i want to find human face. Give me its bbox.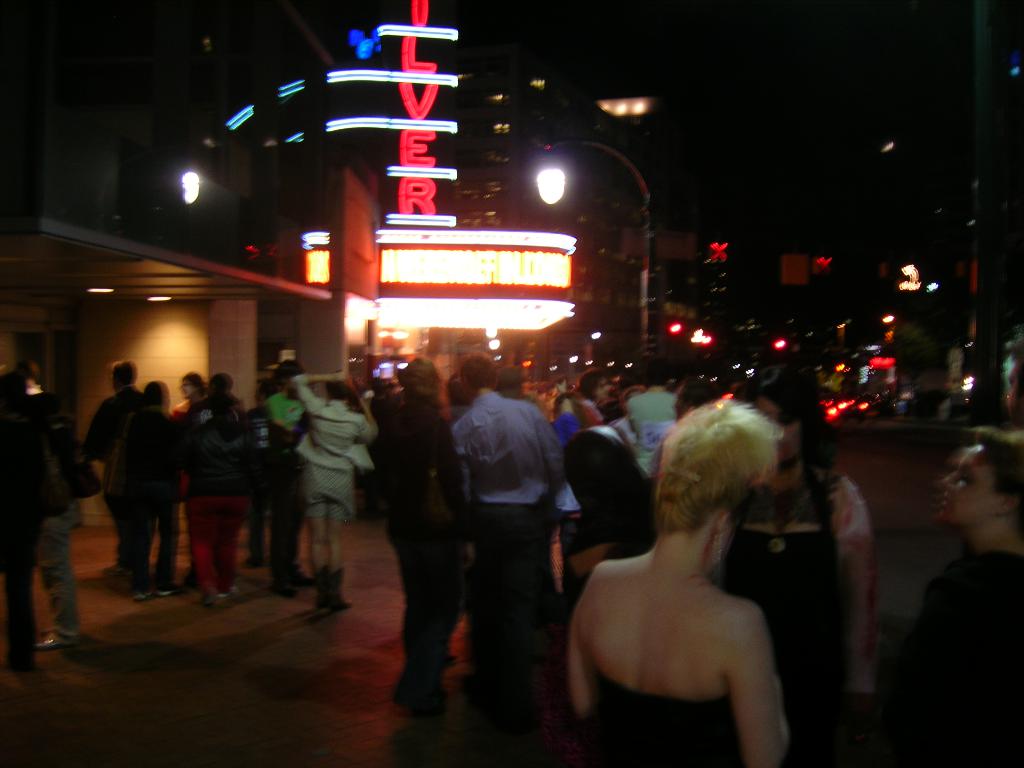
179 380 194 396.
